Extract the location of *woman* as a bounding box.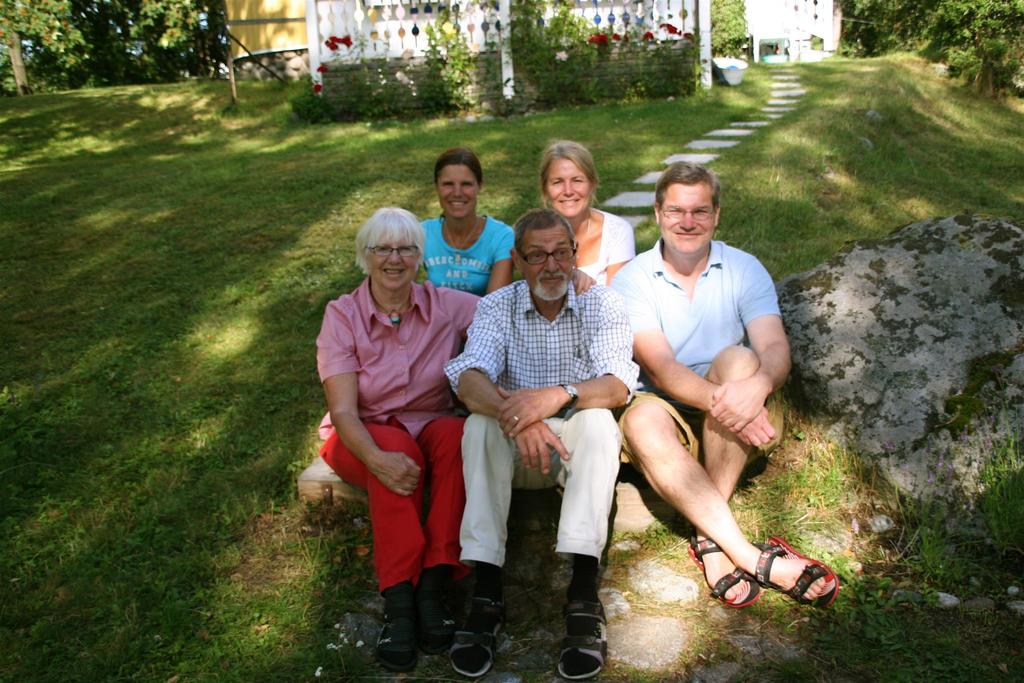
[left=538, top=138, right=636, bottom=283].
